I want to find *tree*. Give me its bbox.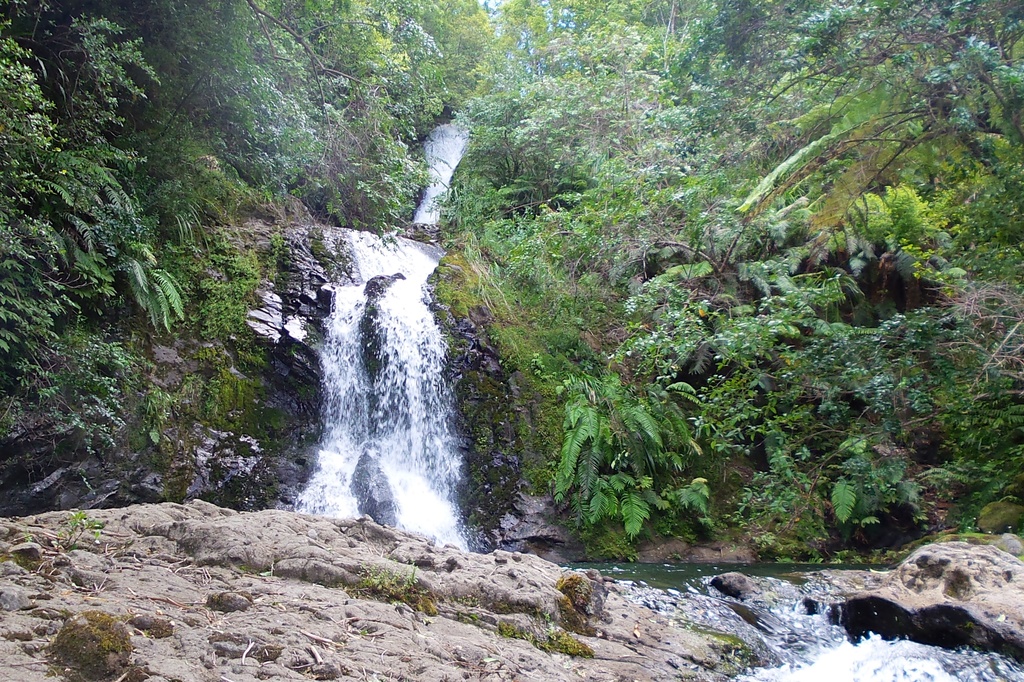
772/0/1023/263.
